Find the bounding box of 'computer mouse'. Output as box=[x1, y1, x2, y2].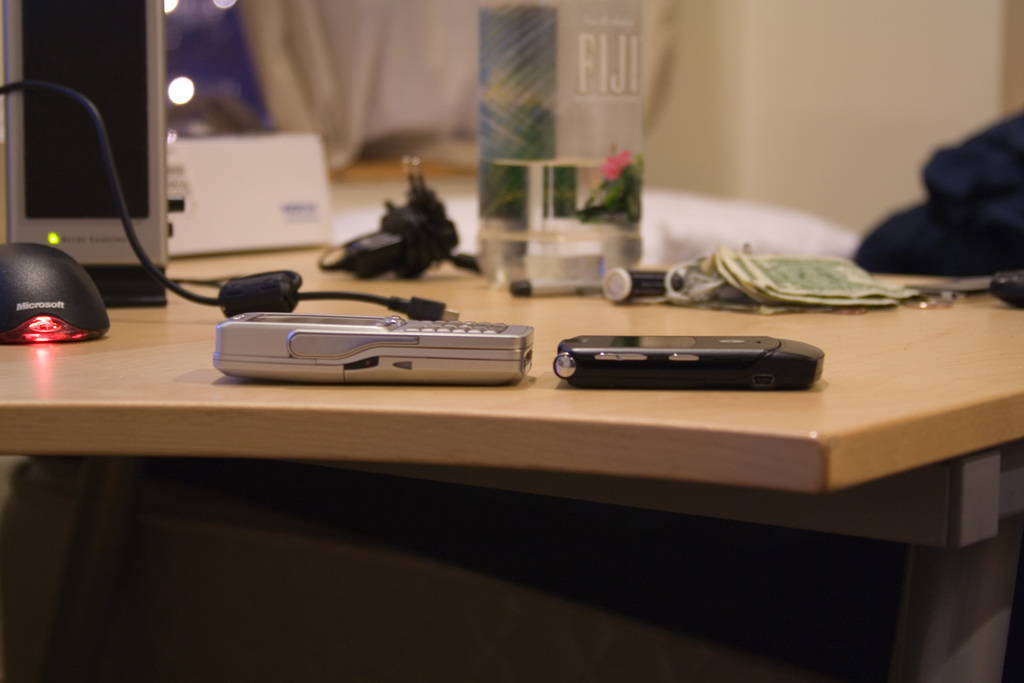
box=[0, 241, 108, 345].
